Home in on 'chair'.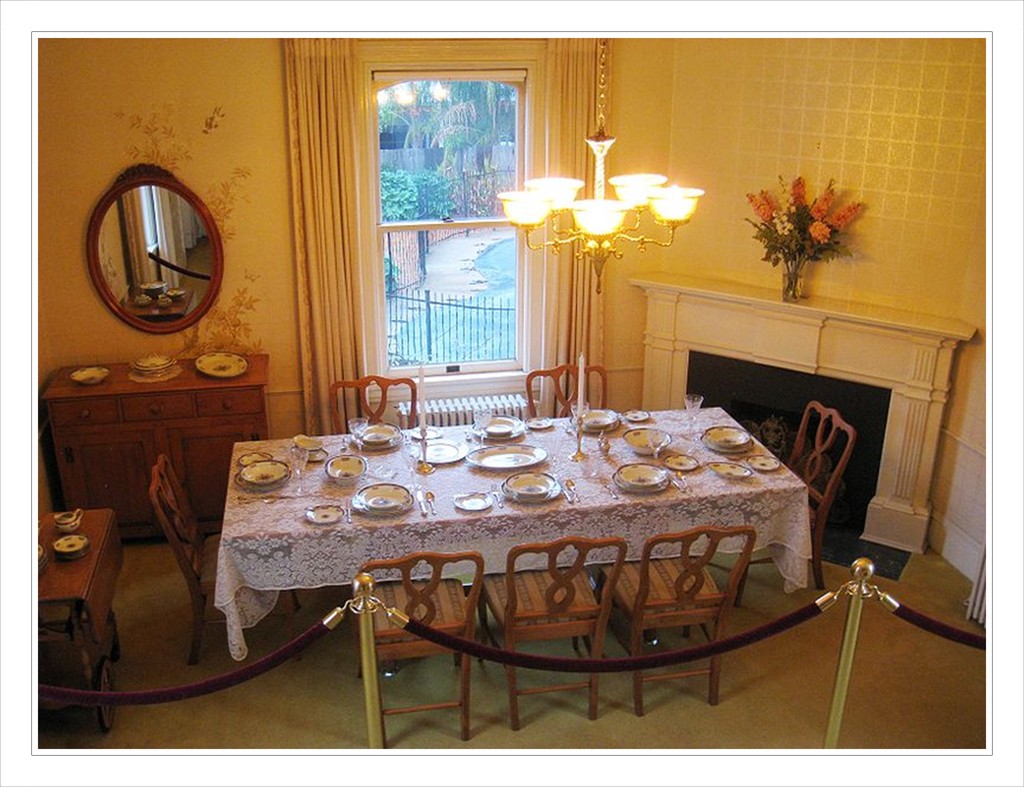
Homed in at 326,375,418,437.
